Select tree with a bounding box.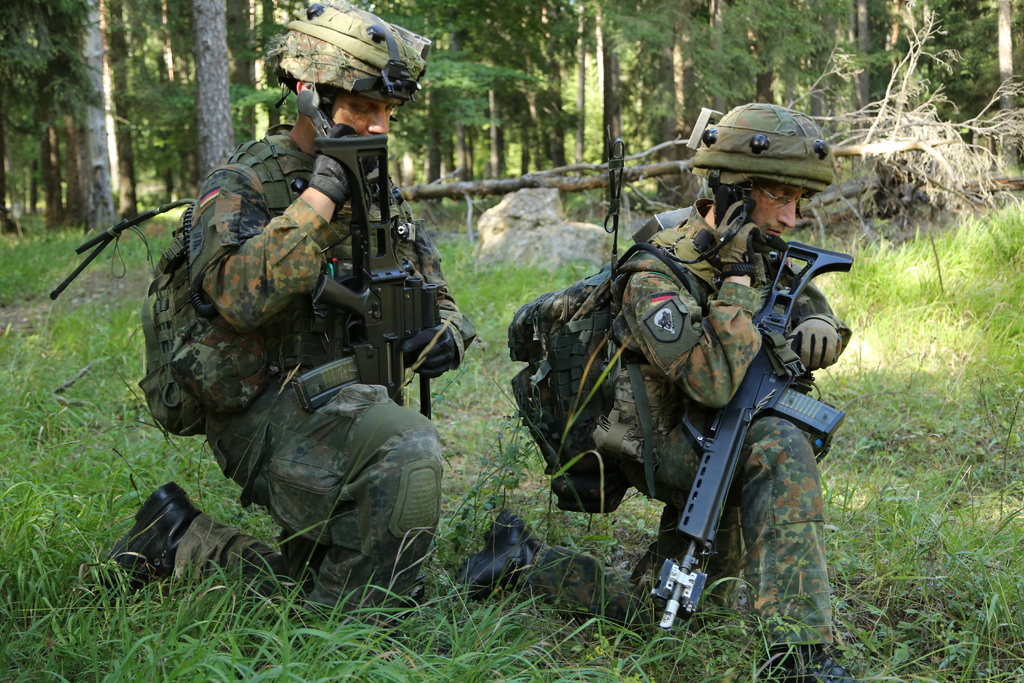
x1=97 y1=3 x2=177 y2=211.
